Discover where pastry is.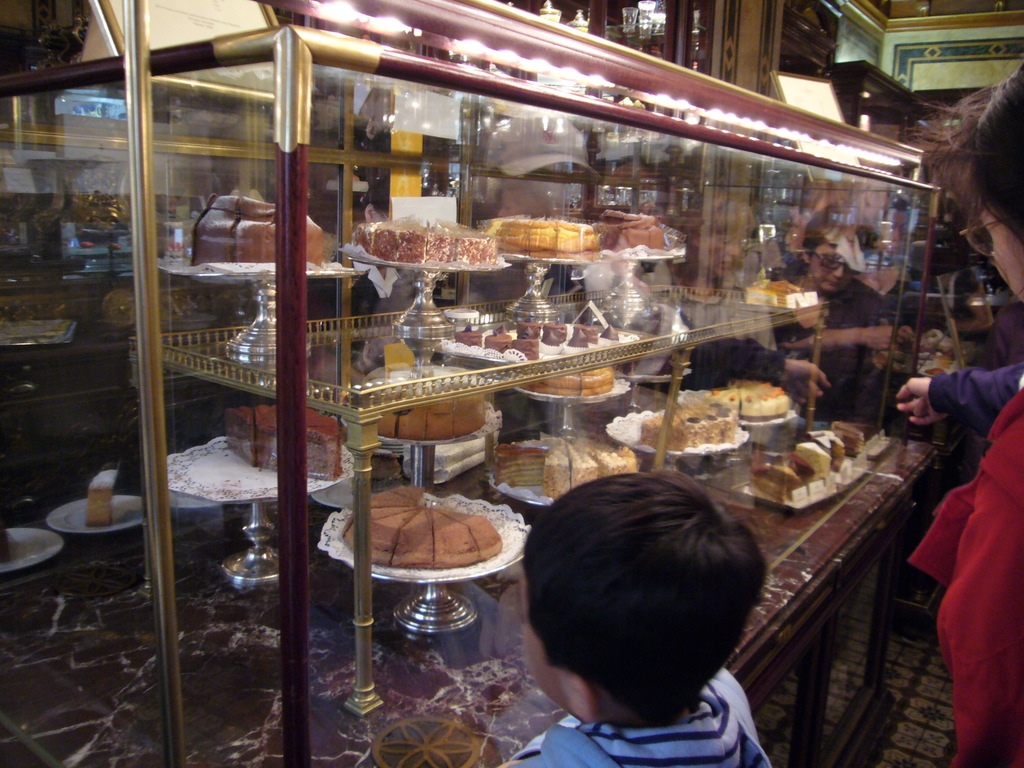
Discovered at x1=511, y1=334, x2=537, y2=366.
